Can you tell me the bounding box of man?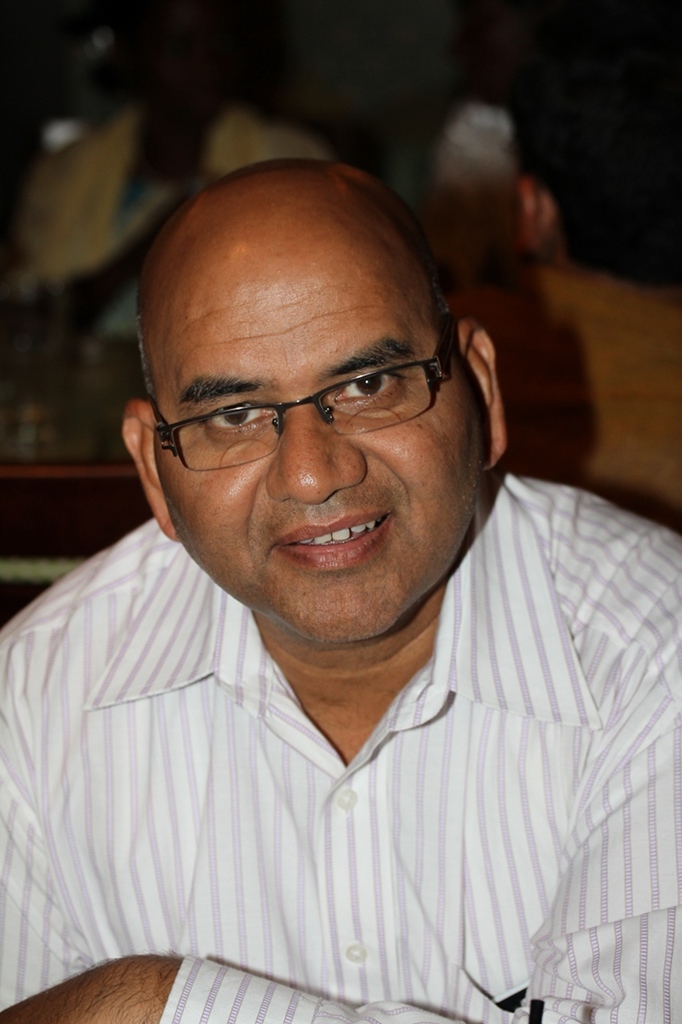
detection(0, 154, 681, 1023).
